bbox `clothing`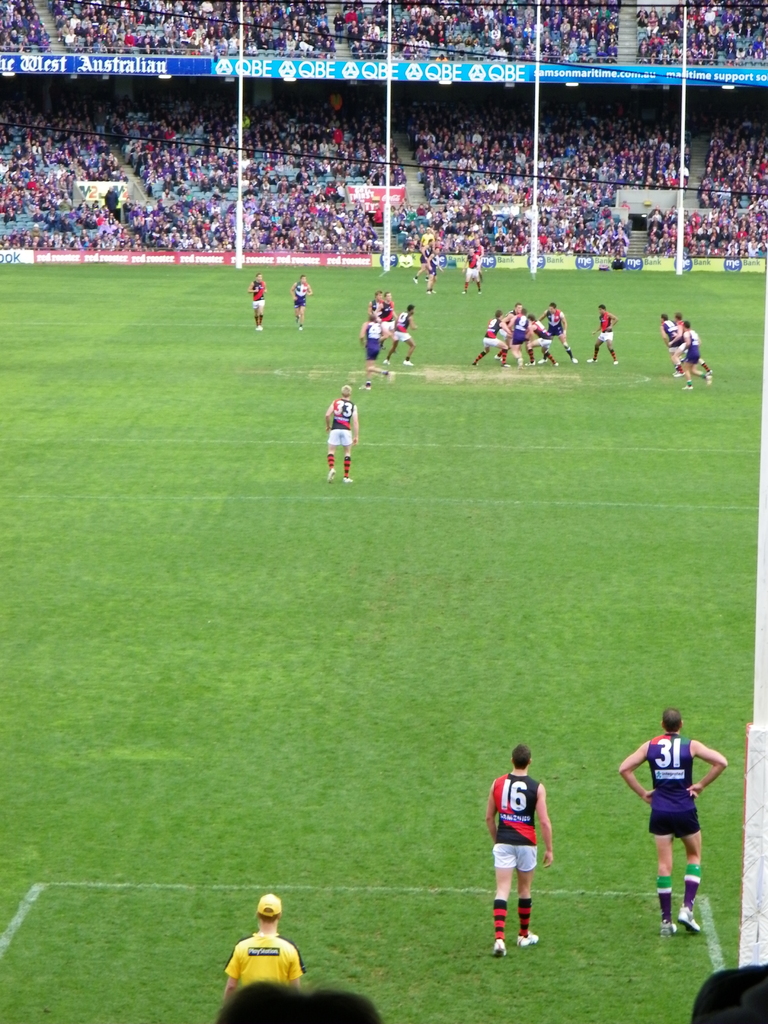
475, 281, 480, 291
